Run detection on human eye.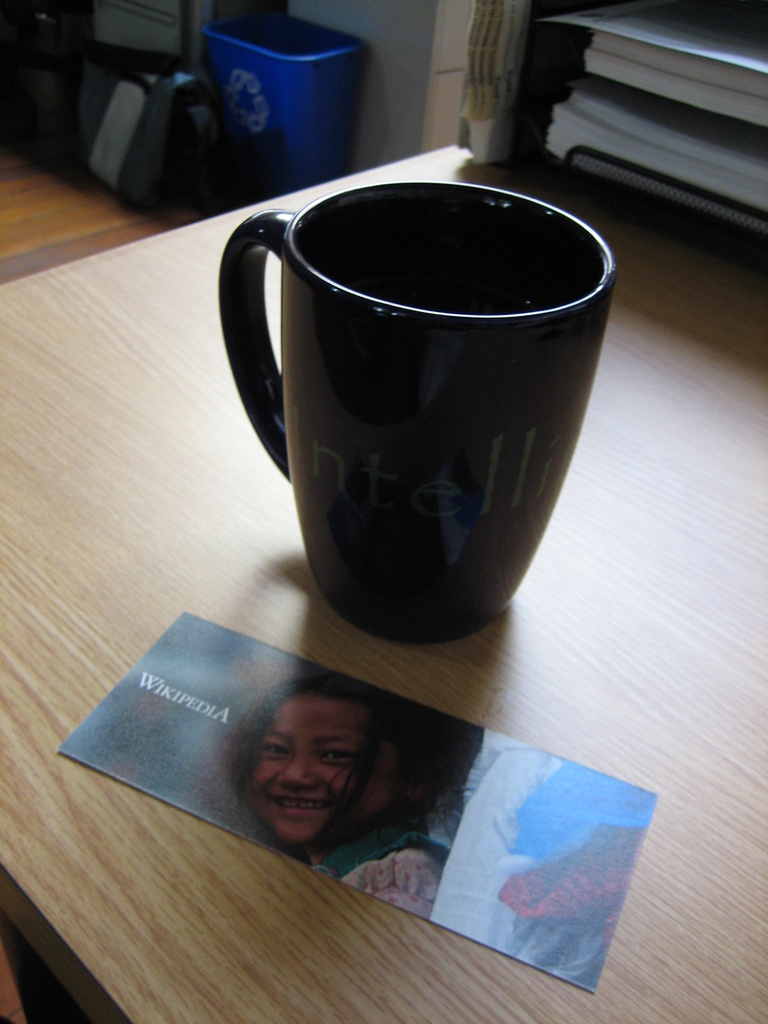
Result: (316,740,366,765).
